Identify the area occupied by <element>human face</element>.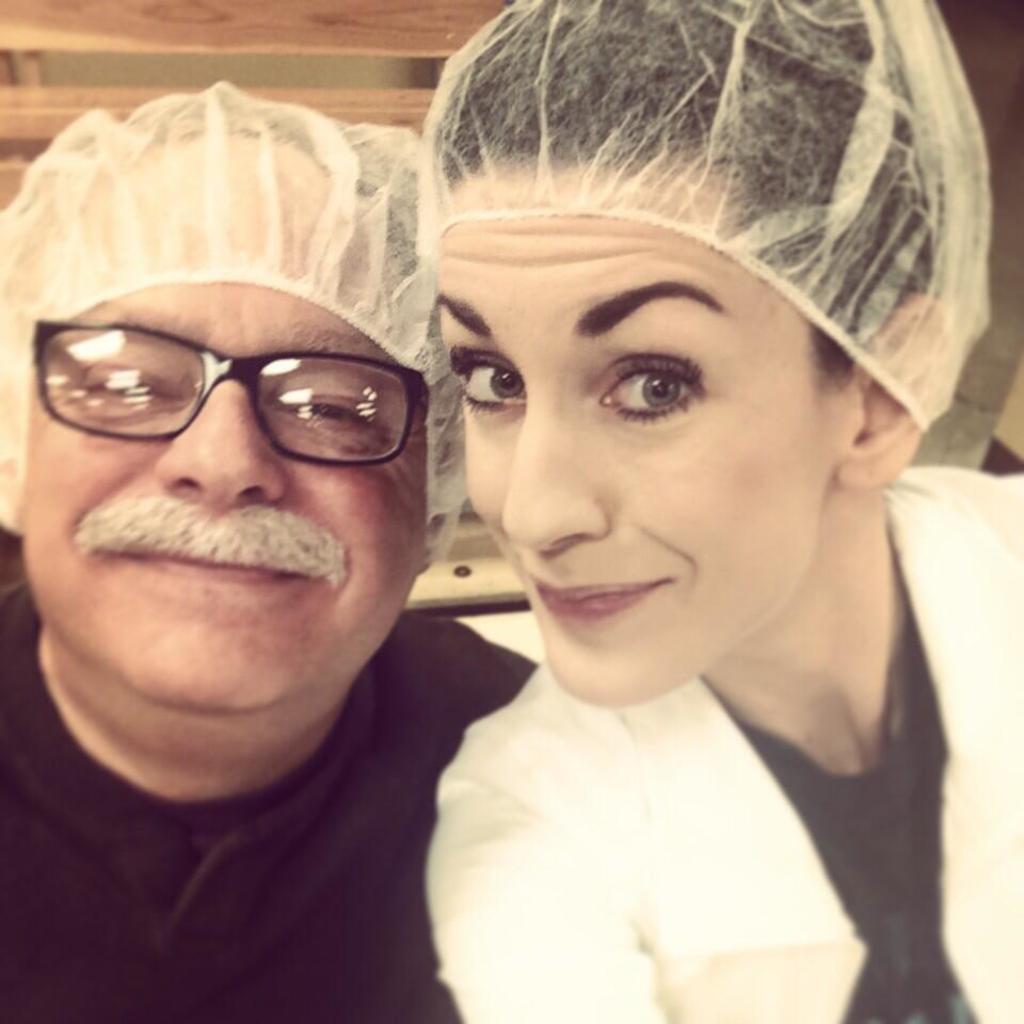
Area: Rect(433, 198, 819, 708).
